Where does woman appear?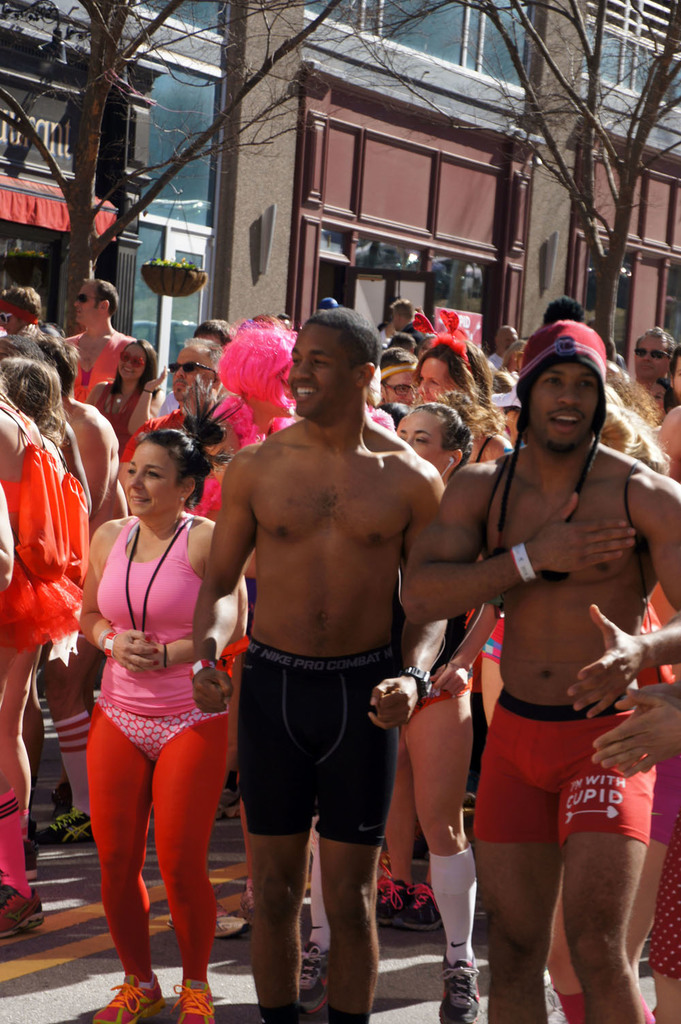
Appears at bbox=[67, 412, 261, 1023].
